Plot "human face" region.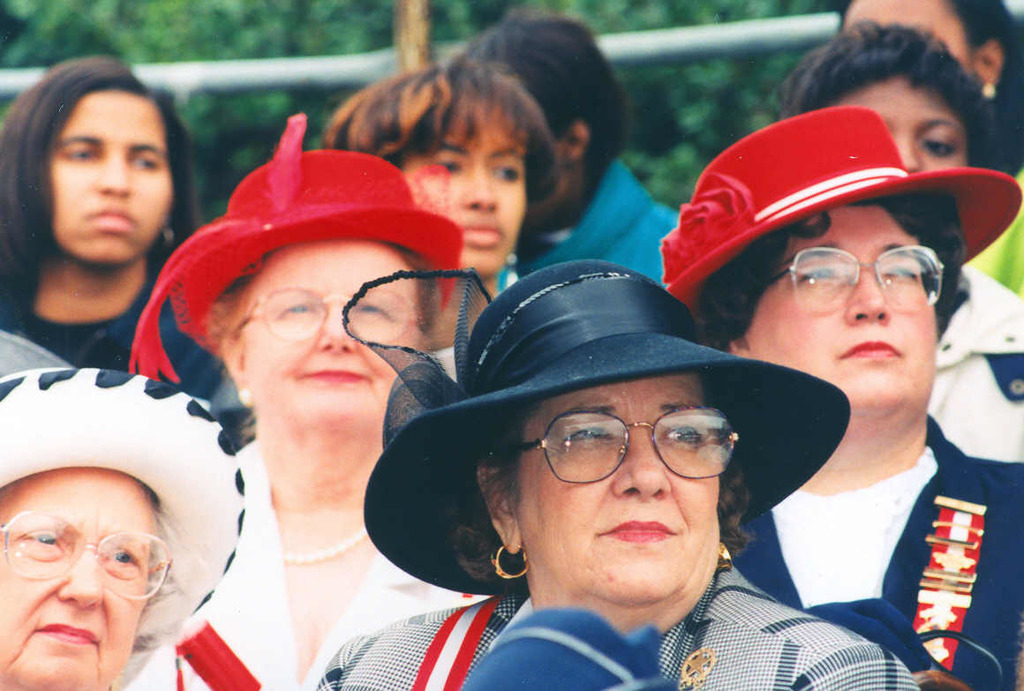
Plotted at bbox=(513, 373, 724, 612).
